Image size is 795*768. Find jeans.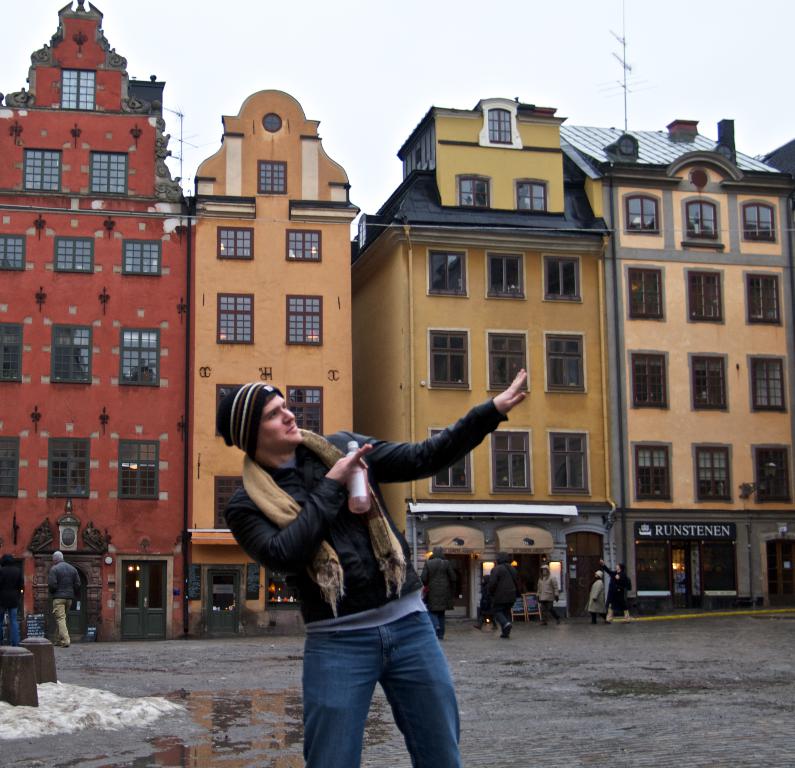
select_region(488, 603, 518, 626).
